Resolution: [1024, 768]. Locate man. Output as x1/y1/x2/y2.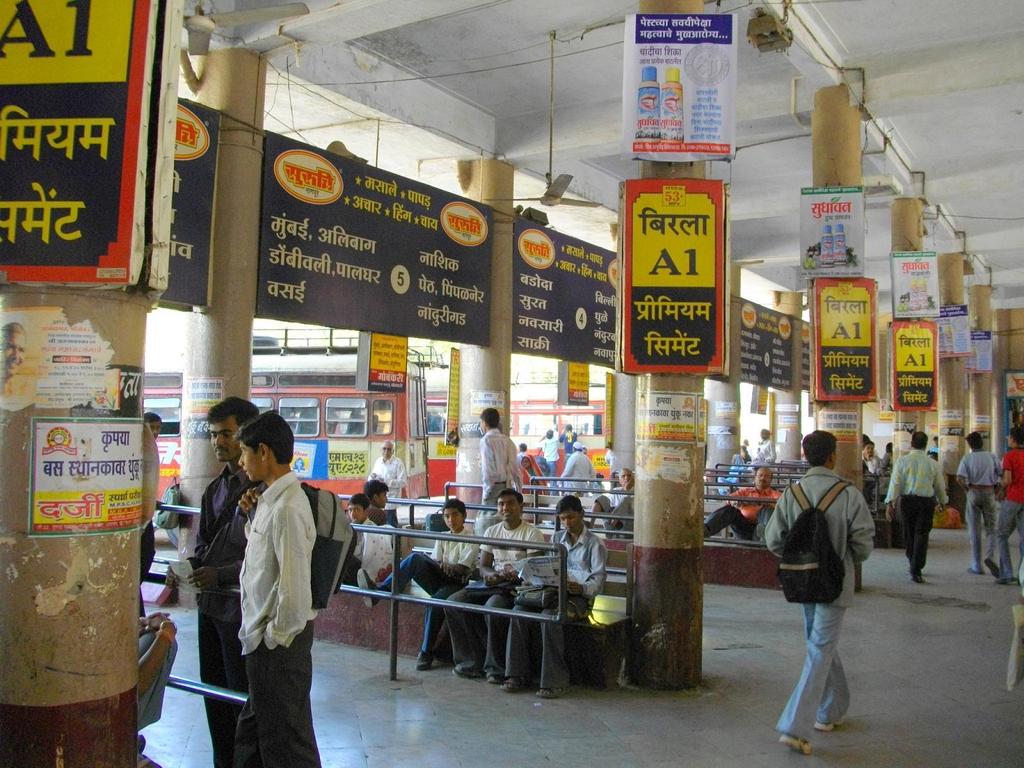
701/468/782/539.
